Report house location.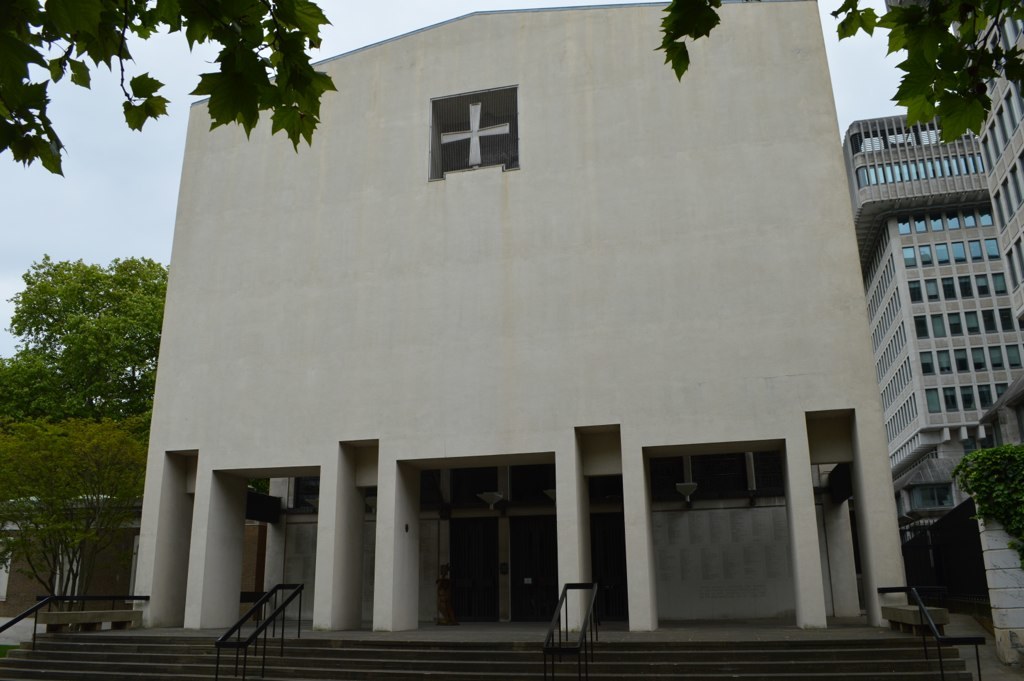
Report: {"left": 89, "top": 5, "right": 988, "bottom": 670}.
